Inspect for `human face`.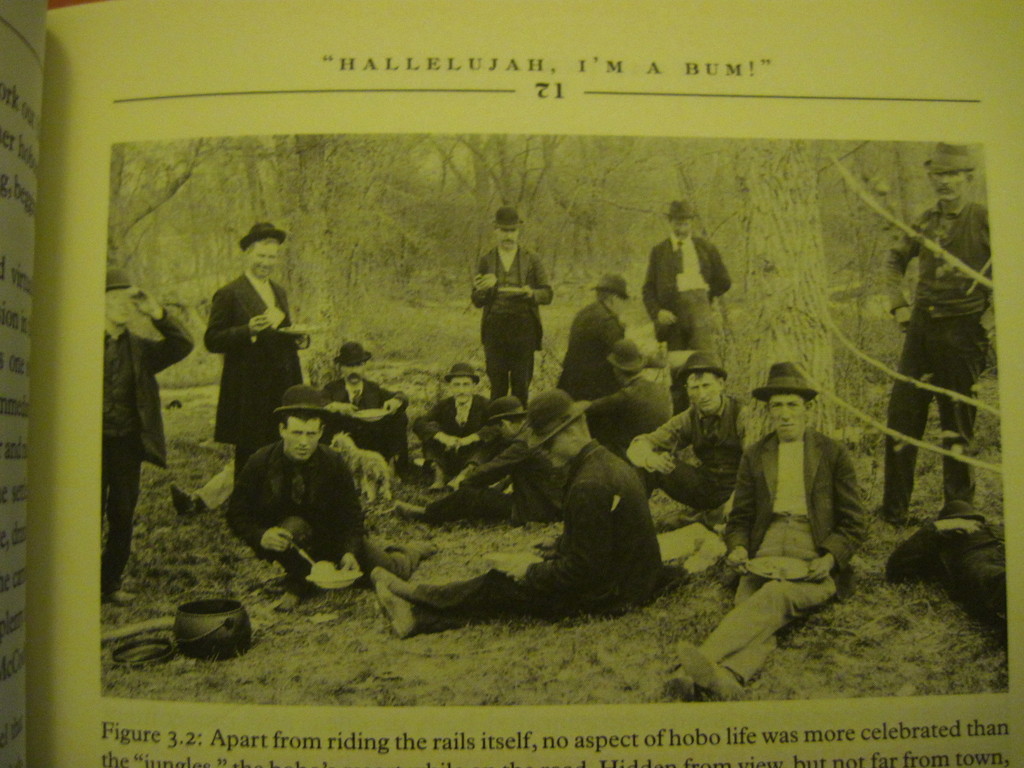
Inspection: box=[452, 376, 472, 399].
